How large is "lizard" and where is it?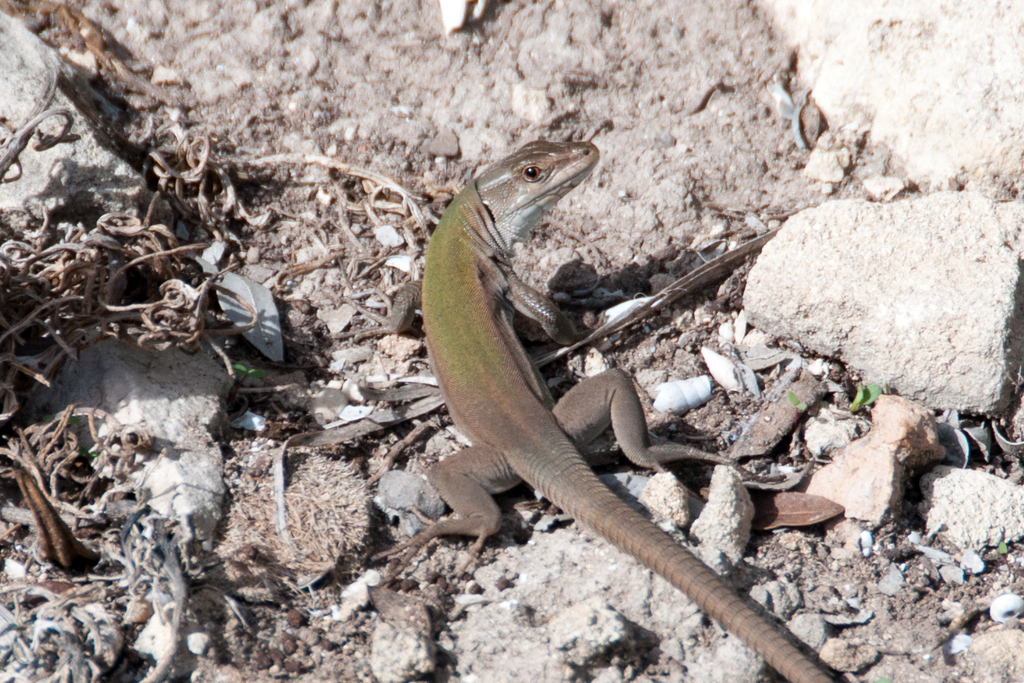
Bounding box: select_region(390, 124, 766, 682).
